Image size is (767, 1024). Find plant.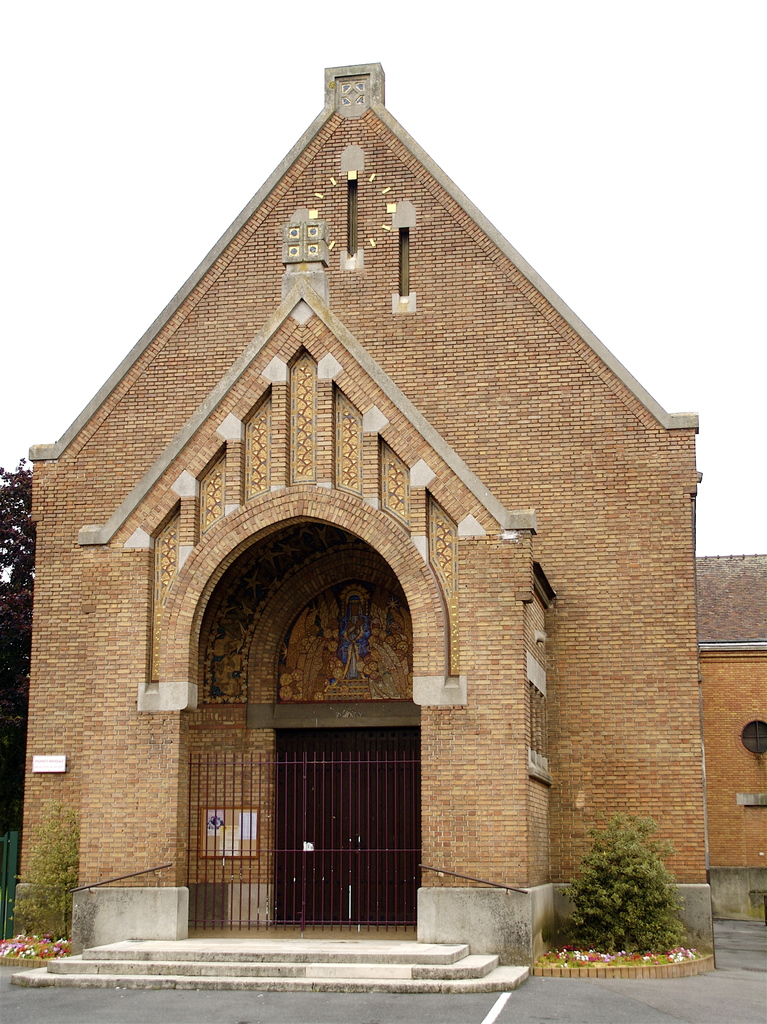
[565, 829, 684, 963].
